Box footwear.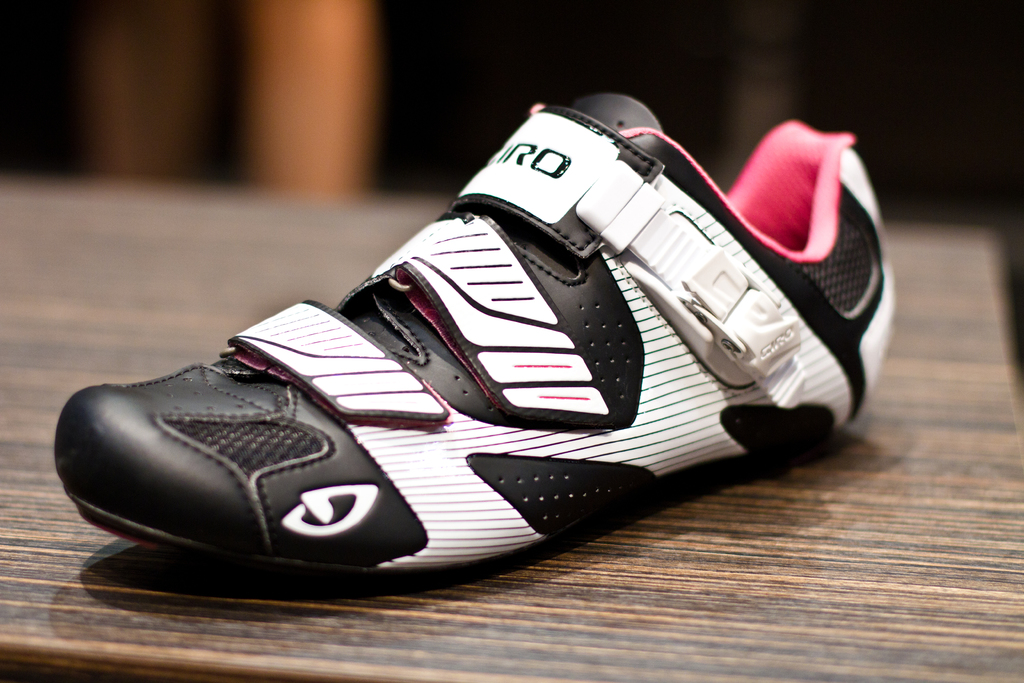
region(45, 76, 893, 596).
